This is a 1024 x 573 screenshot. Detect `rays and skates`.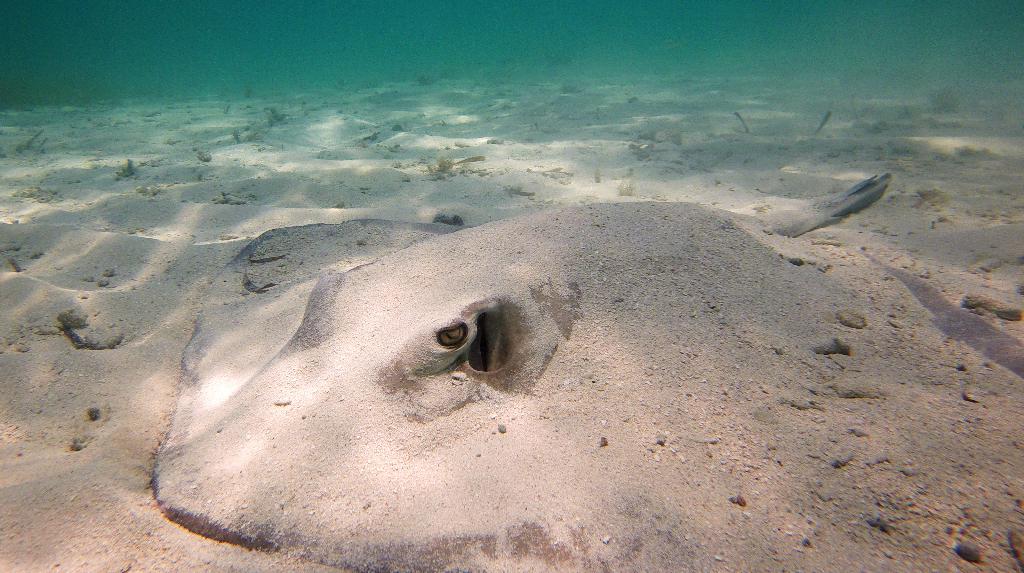
locate(109, 142, 920, 560).
